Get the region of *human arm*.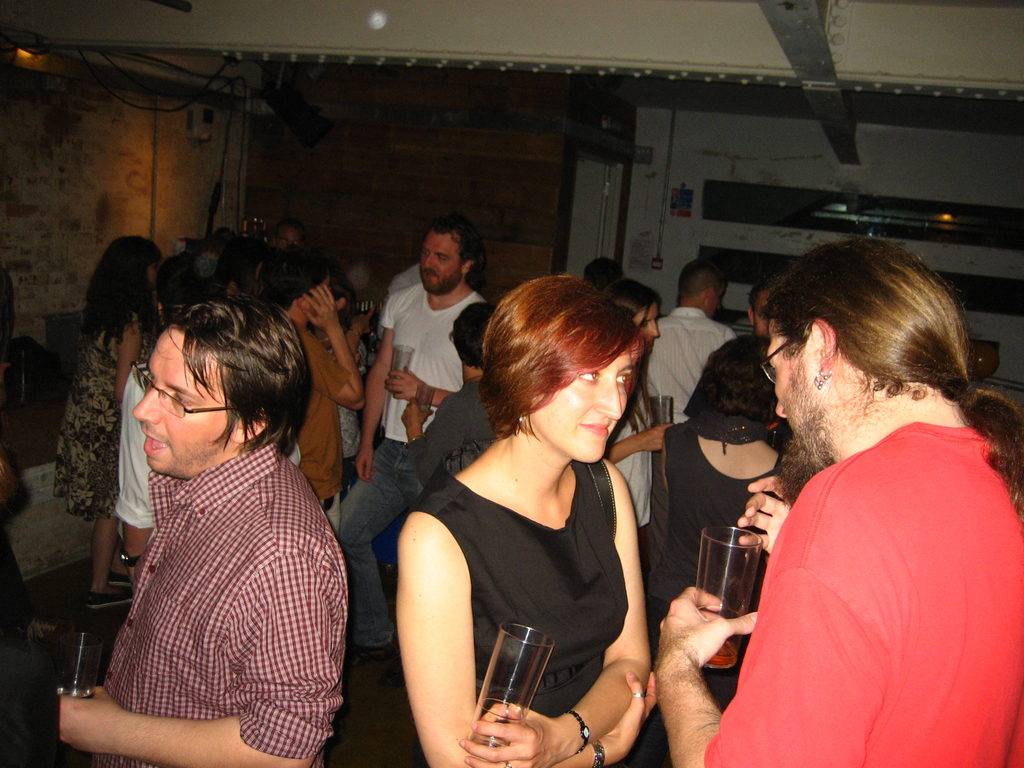
609,422,674,468.
